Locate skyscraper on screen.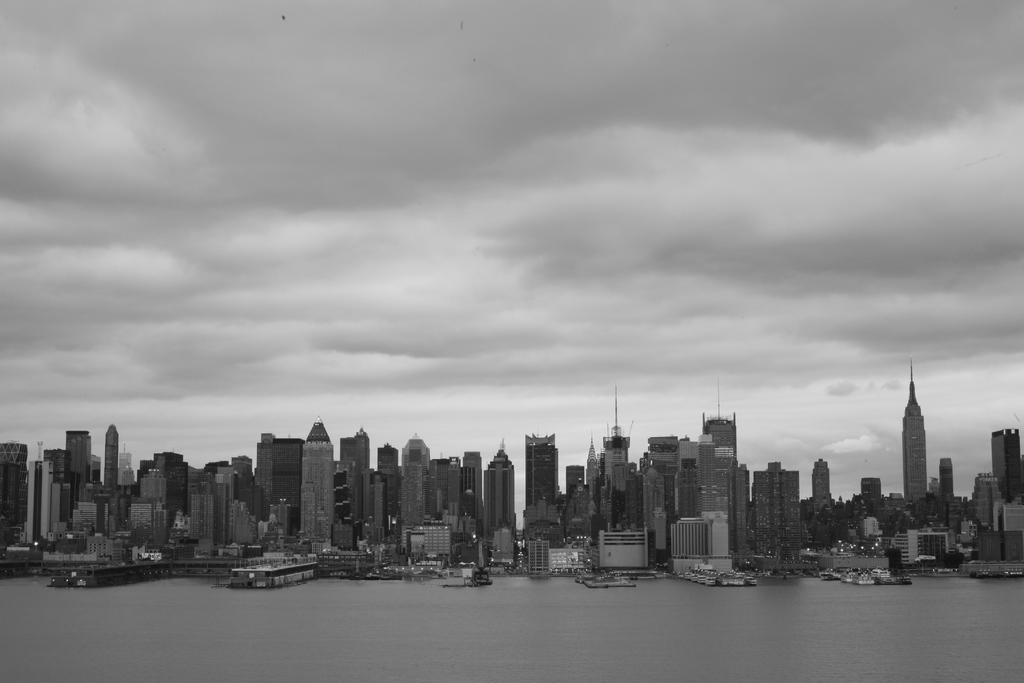
On screen at left=898, top=361, right=927, bottom=504.
